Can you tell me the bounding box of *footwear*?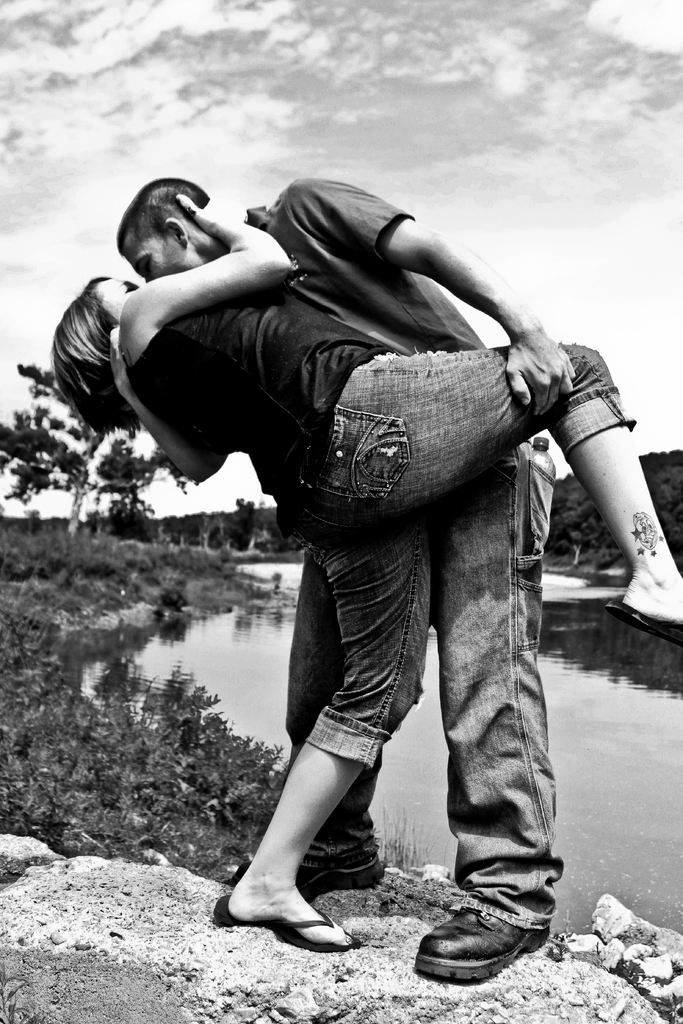
{"x1": 413, "y1": 899, "x2": 542, "y2": 982}.
